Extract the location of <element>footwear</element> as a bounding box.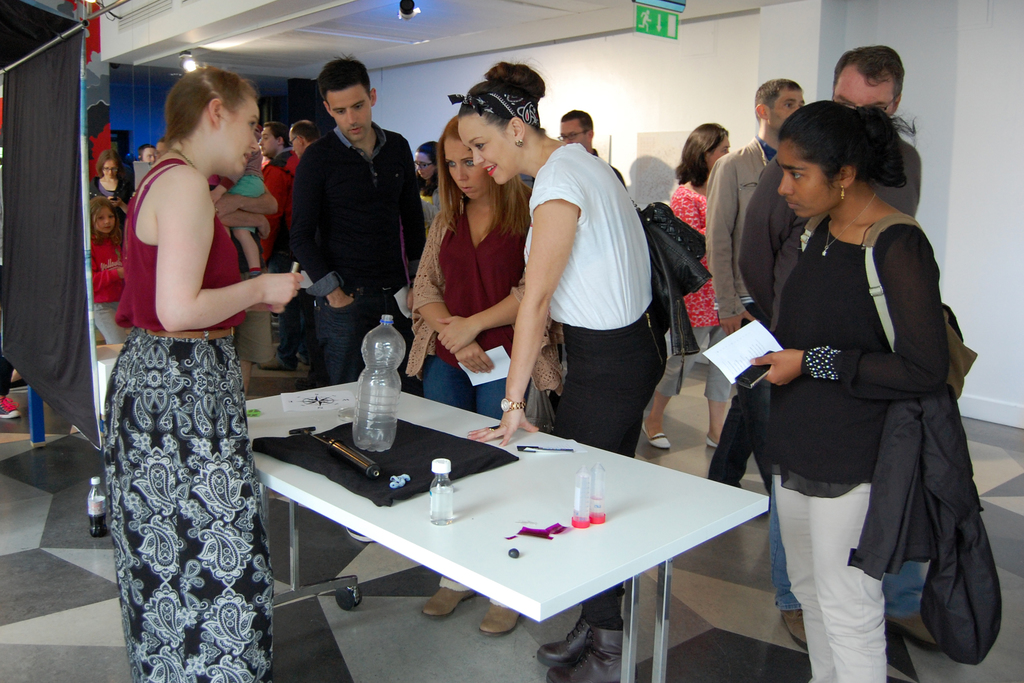
<box>640,425,671,448</box>.
